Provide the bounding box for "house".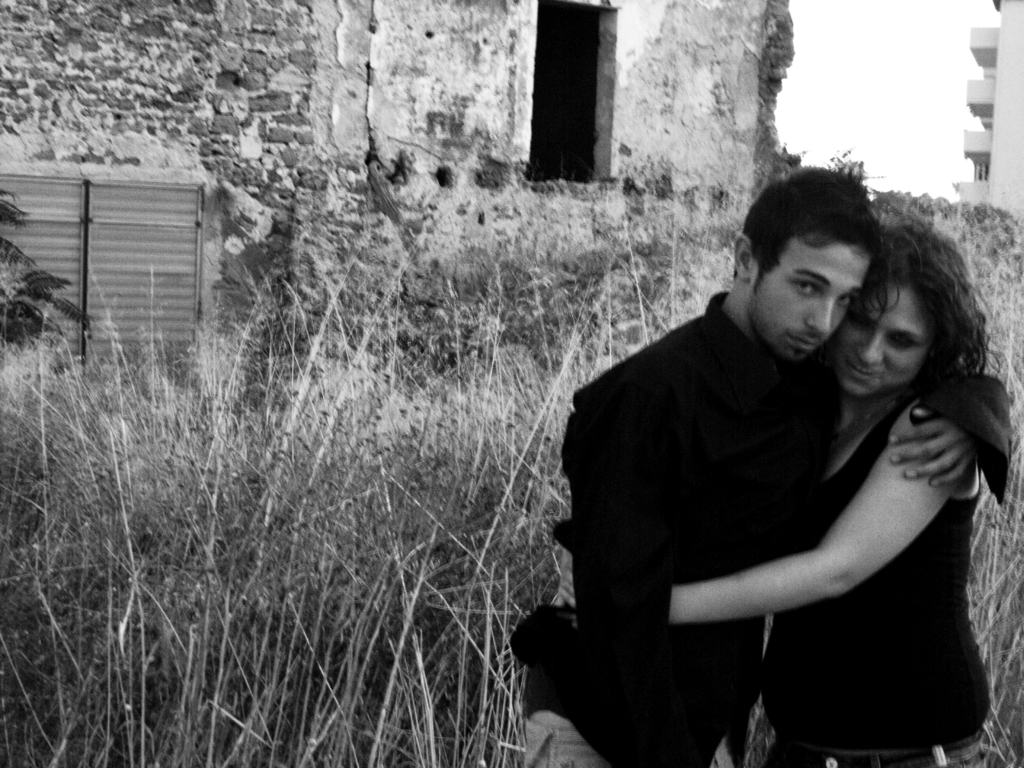
left=955, top=0, right=1023, bottom=212.
